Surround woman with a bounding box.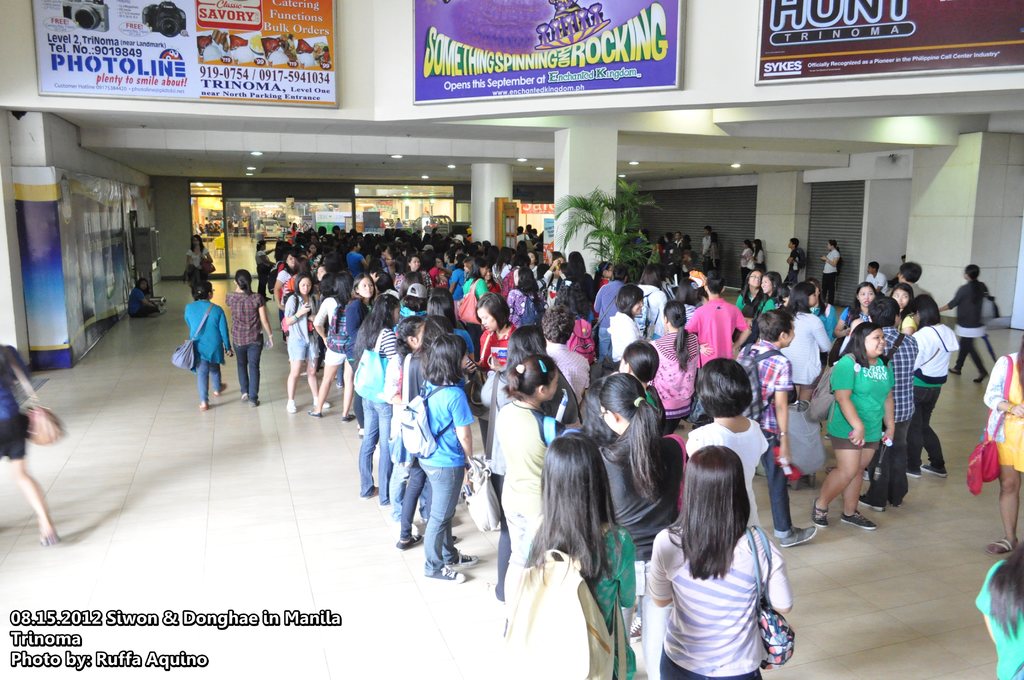
(x1=477, y1=326, x2=585, y2=602).
